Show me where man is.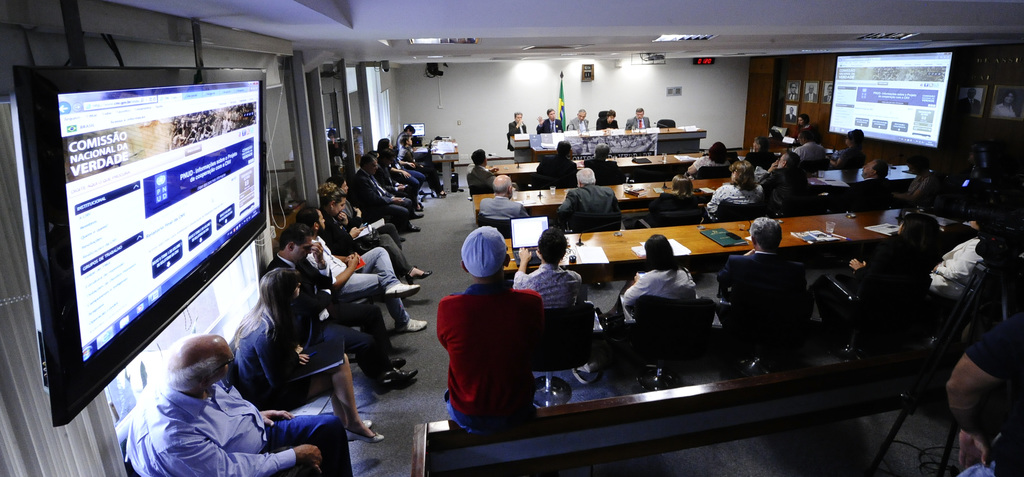
man is at 470, 148, 505, 191.
